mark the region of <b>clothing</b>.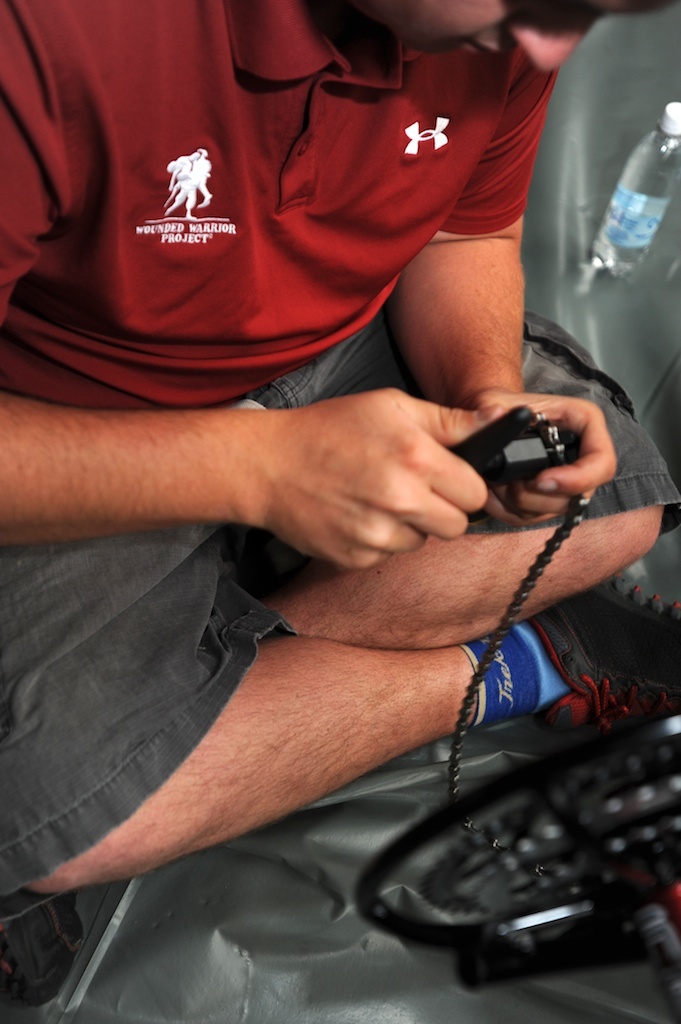
Region: left=3, top=6, right=676, bottom=891.
